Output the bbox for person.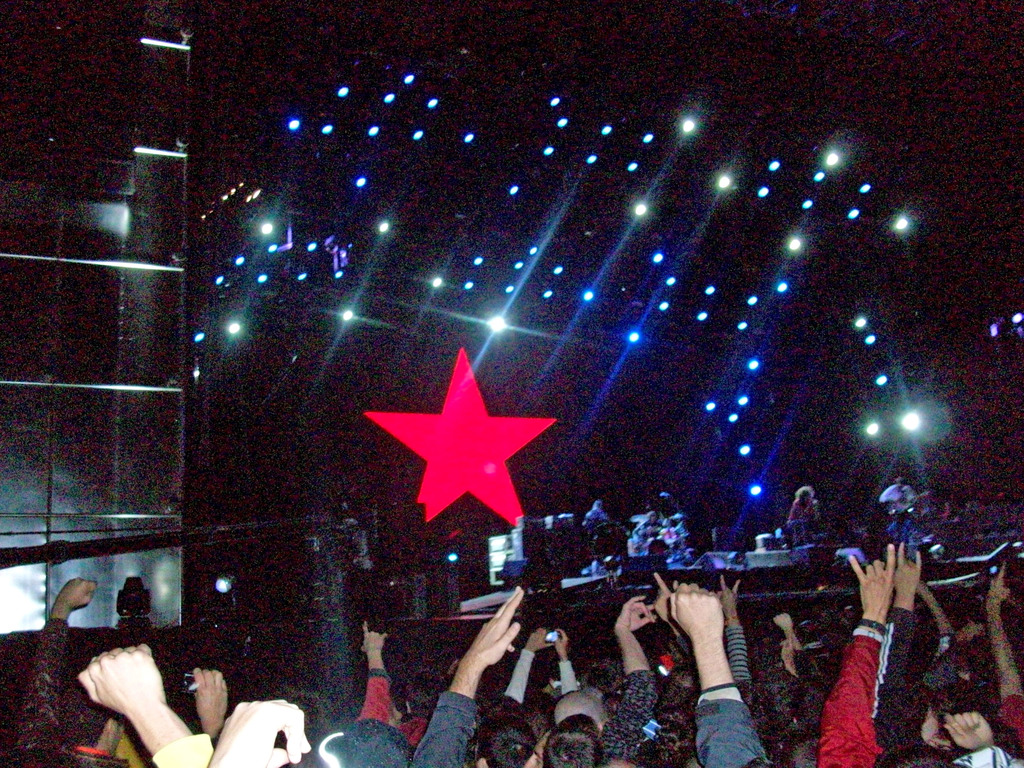
box(790, 478, 822, 541).
